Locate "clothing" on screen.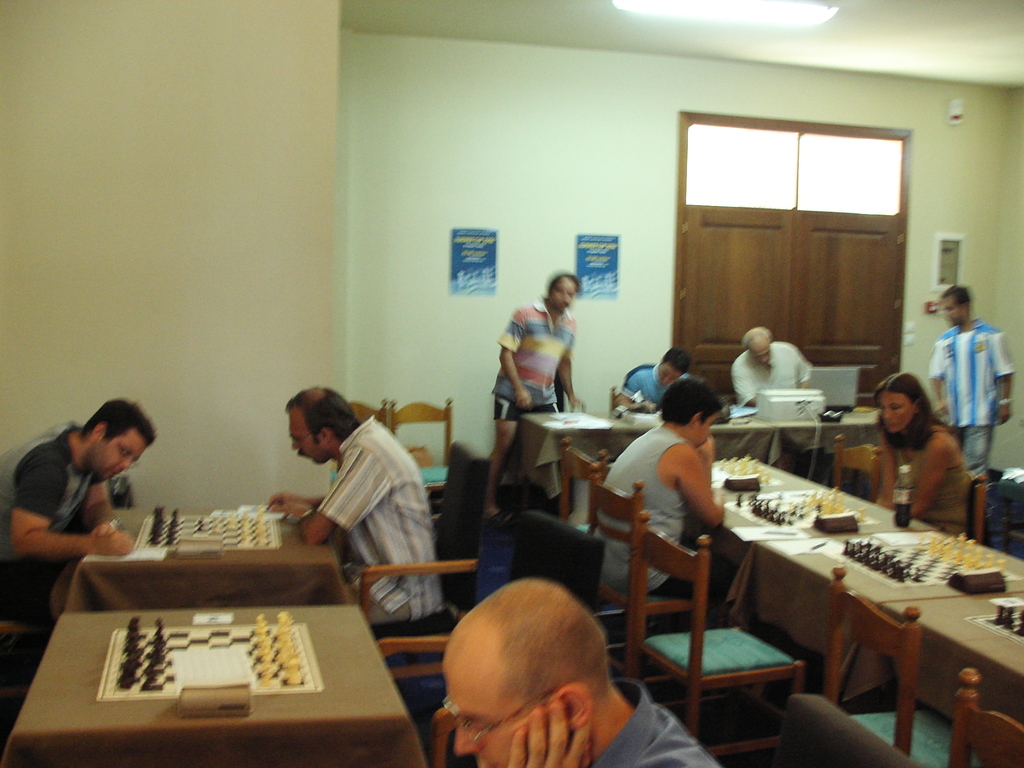
On screen at (x1=584, y1=678, x2=724, y2=767).
